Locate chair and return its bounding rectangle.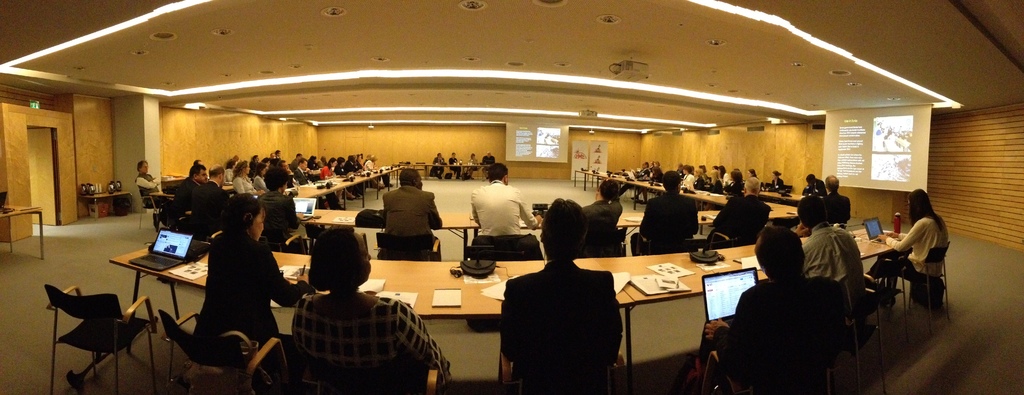
select_region(138, 189, 165, 230).
